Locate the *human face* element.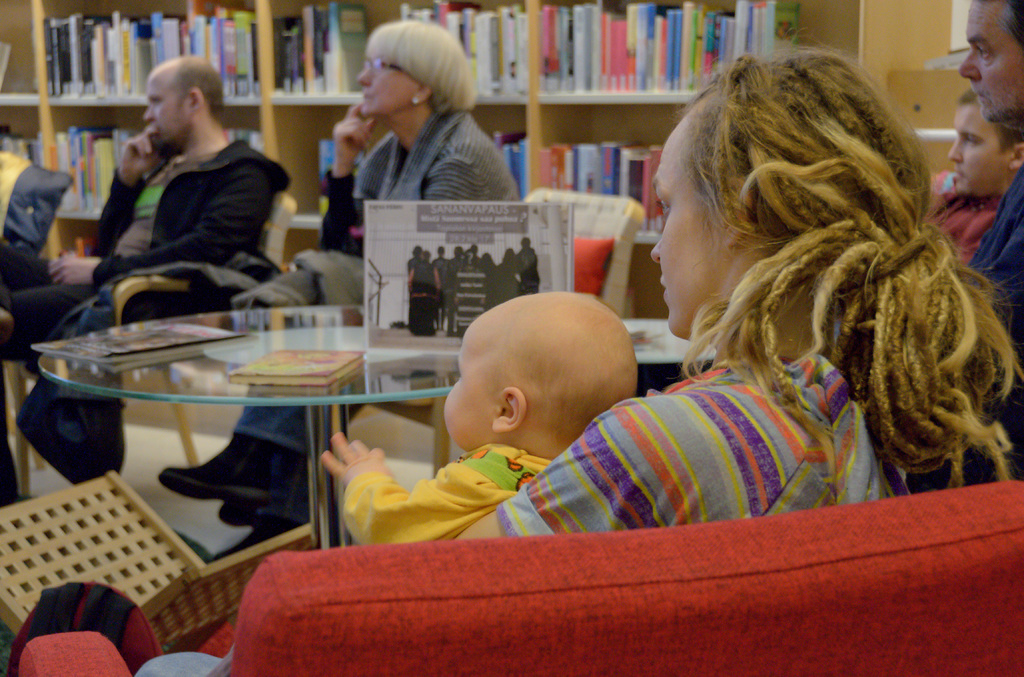
Element bbox: 951/104/1006/196.
